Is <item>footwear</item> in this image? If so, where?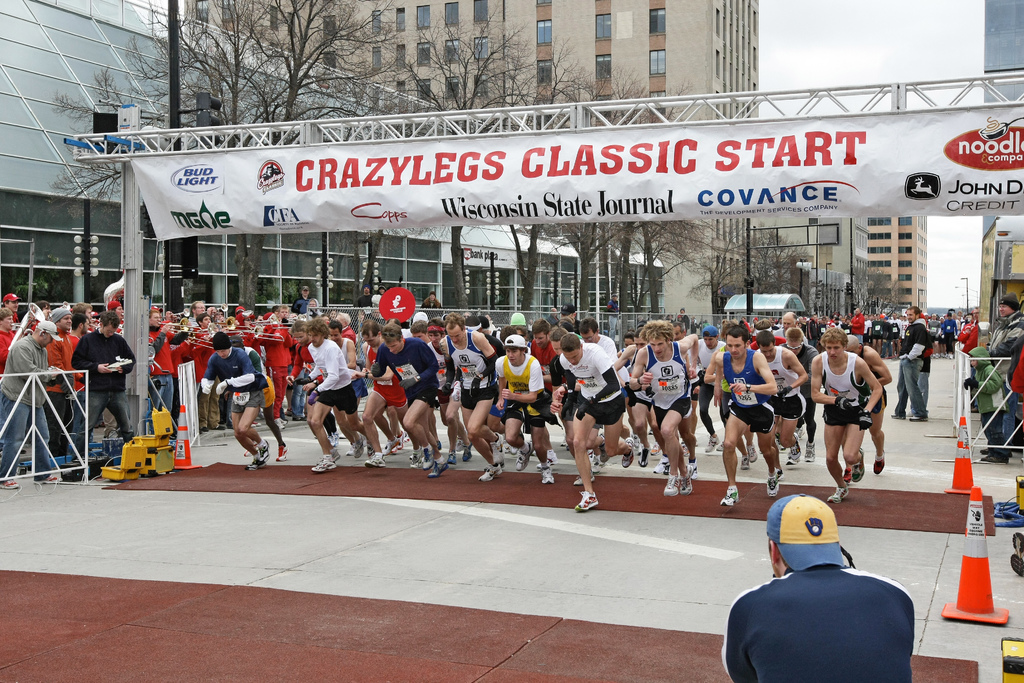
Yes, at crop(786, 447, 802, 463).
